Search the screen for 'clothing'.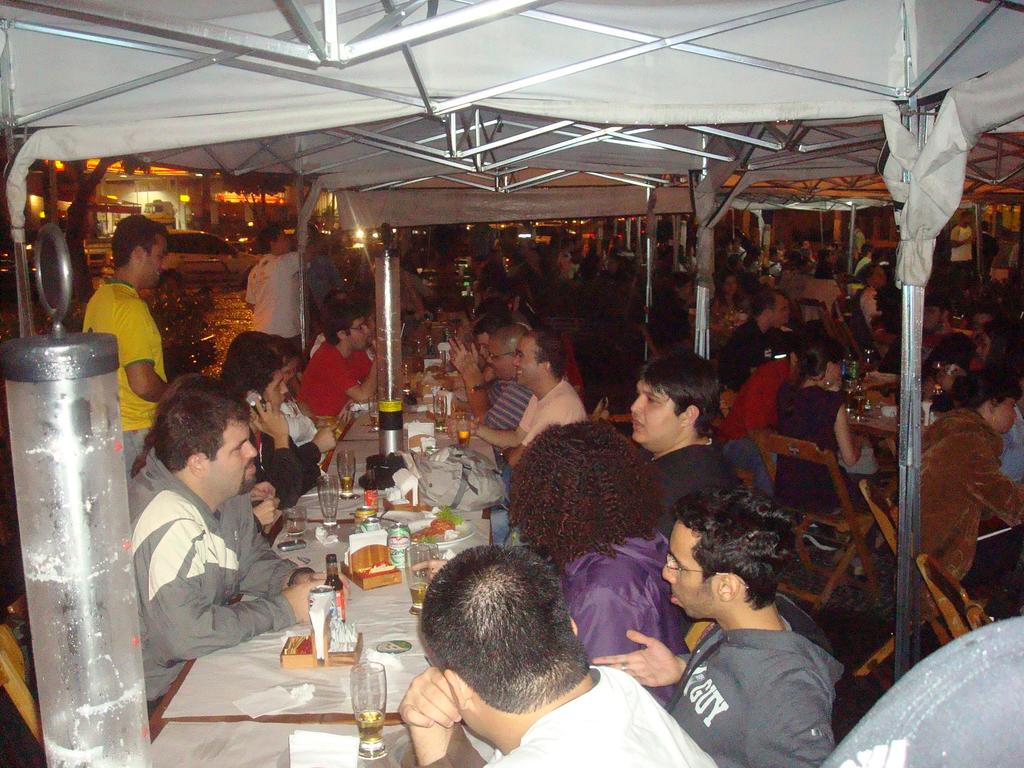
Found at [left=557, top=253, right=574, bottom=282].
